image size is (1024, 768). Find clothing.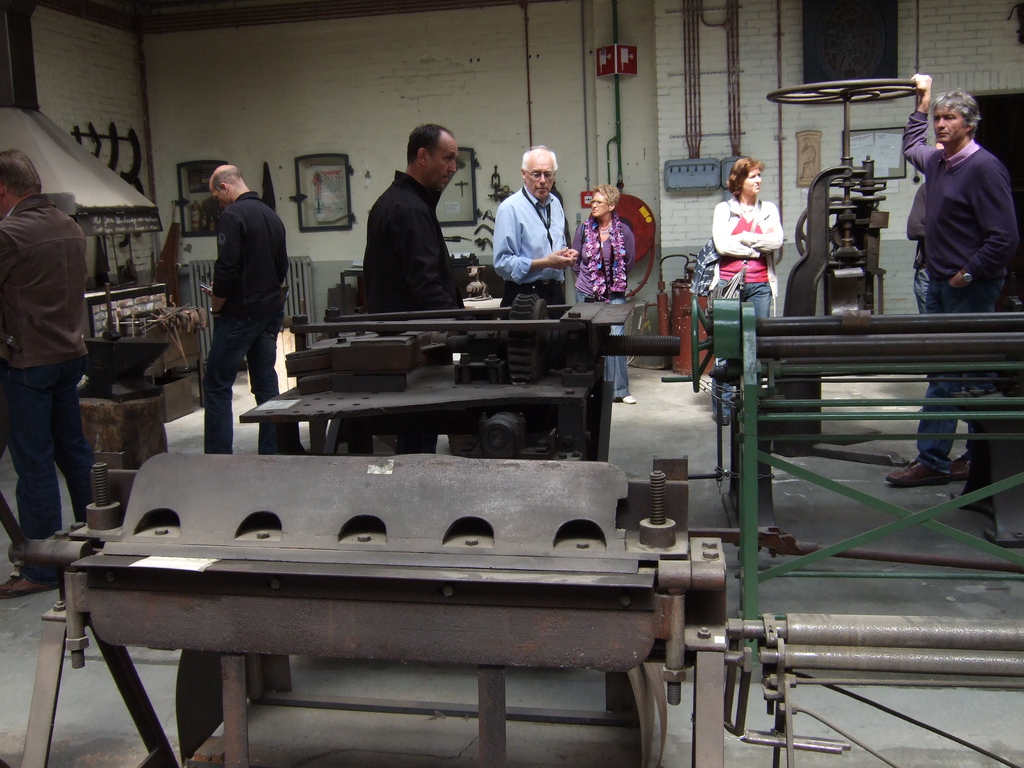
crop(486, 183, 568, 308).
